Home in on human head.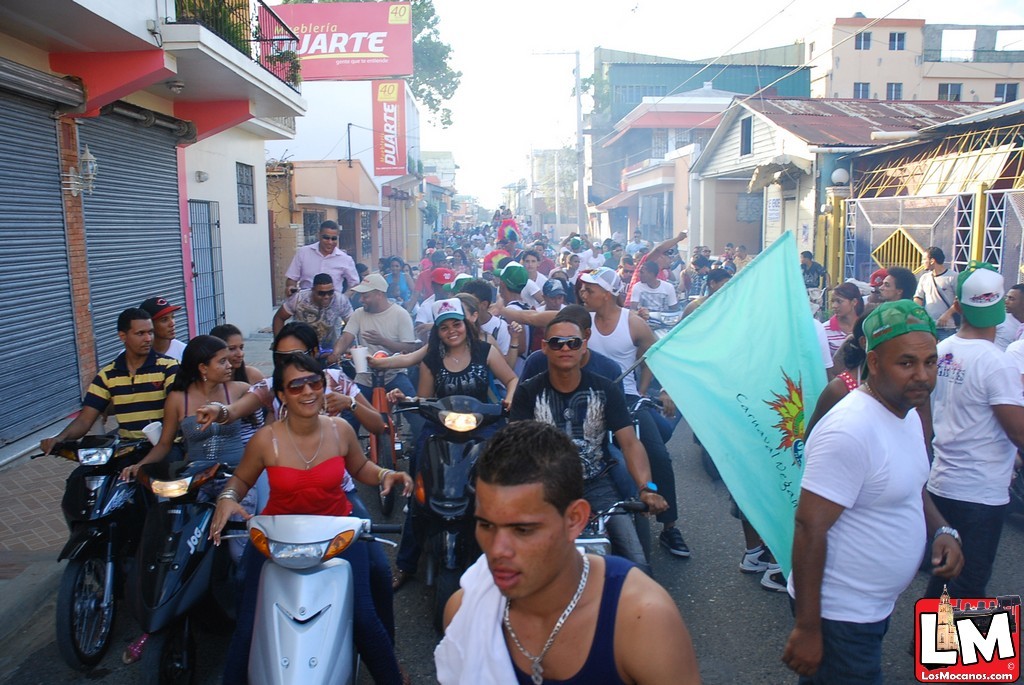
Homed in at {"left": 357, "top": 273, "right": 388, "bottom": 313}.
